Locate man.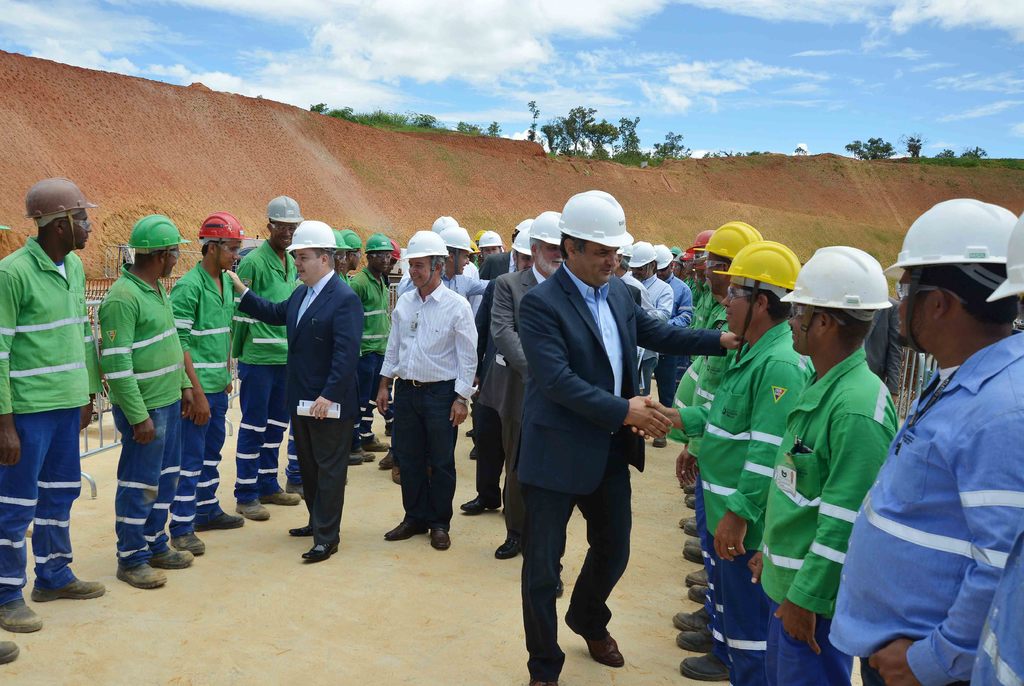
Bounding box: pyautogui.locateOnScreen(742, 247, 899, 685).
